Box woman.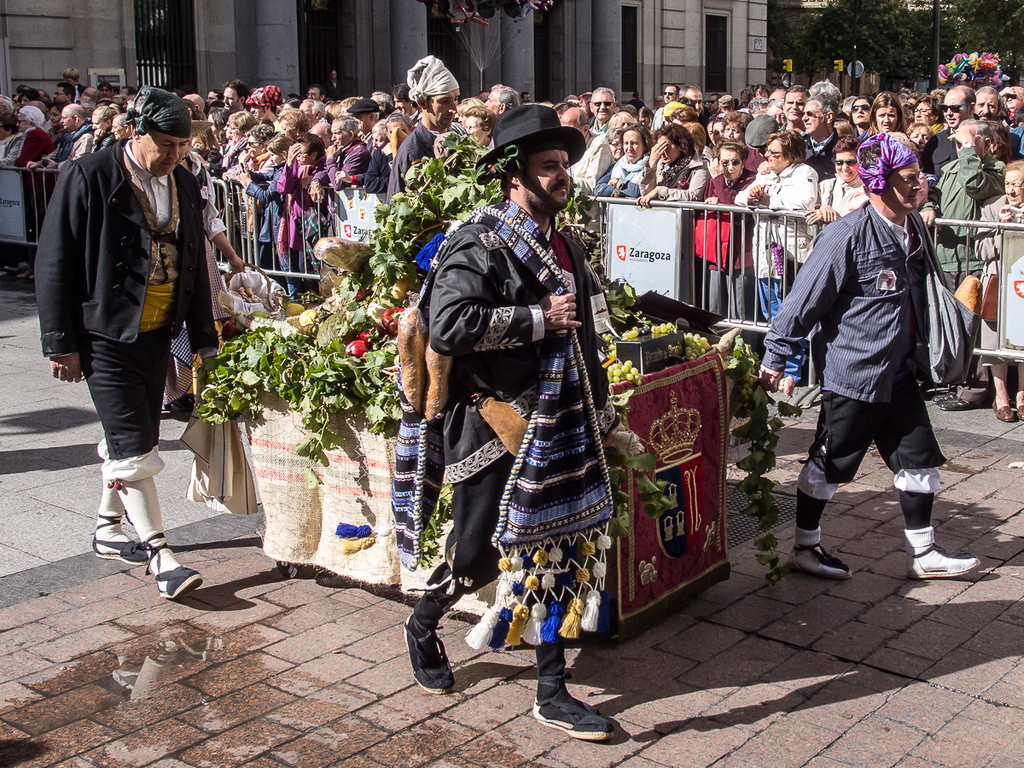
735 129 819 384.
